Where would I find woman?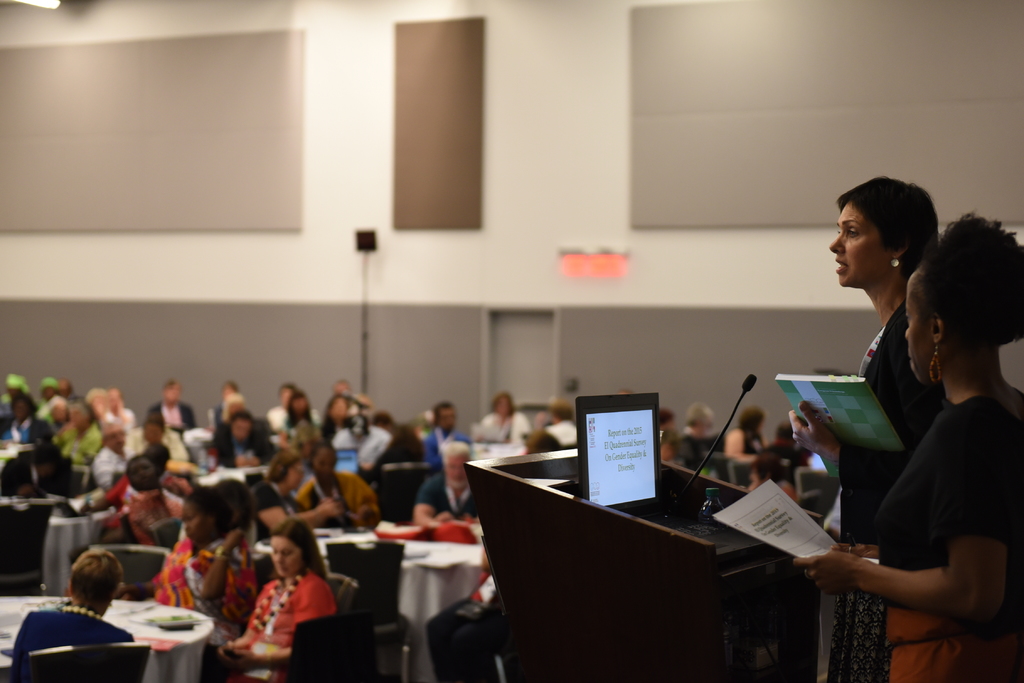
At crop(790, 174, 946, 682).
